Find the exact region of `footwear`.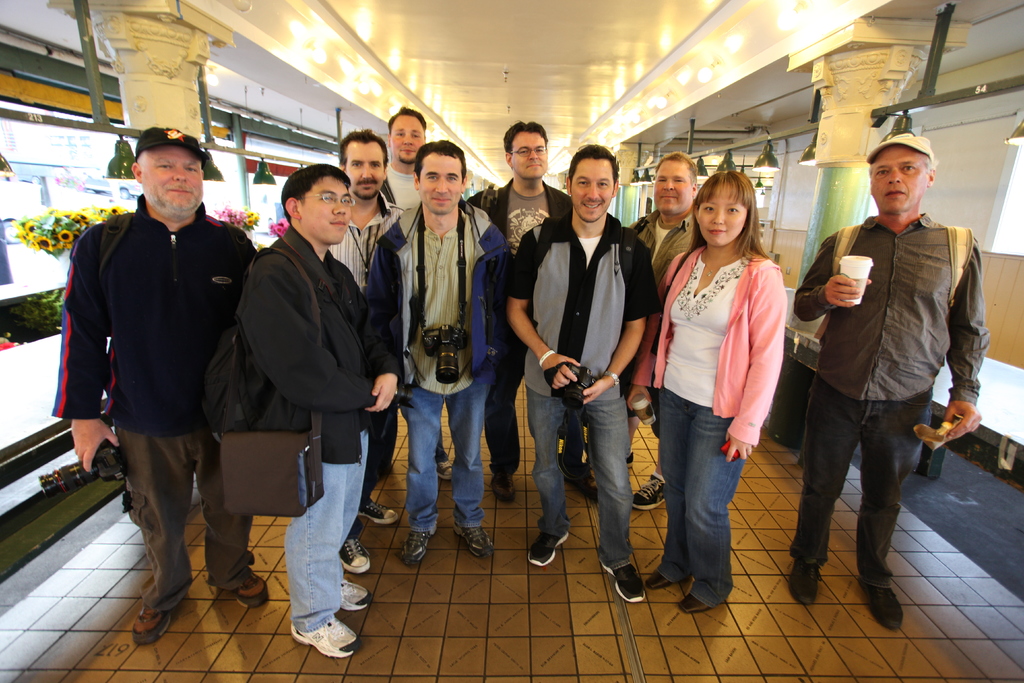
Exact region: 336/531/369/575.
